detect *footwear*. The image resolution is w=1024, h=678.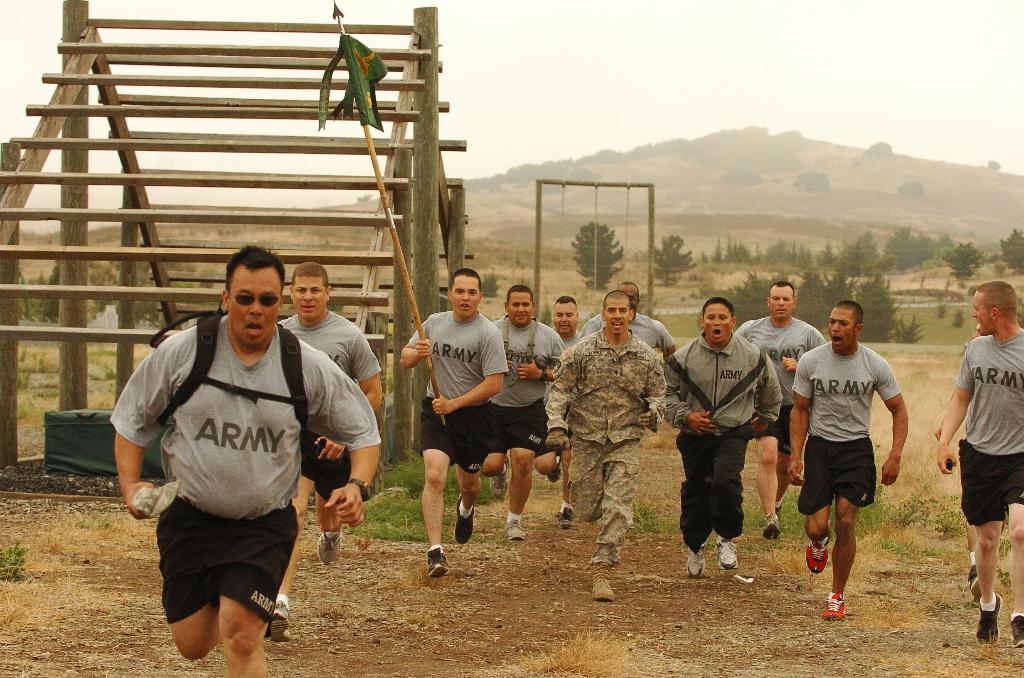
bbox=(827, 600, 843, 619).
